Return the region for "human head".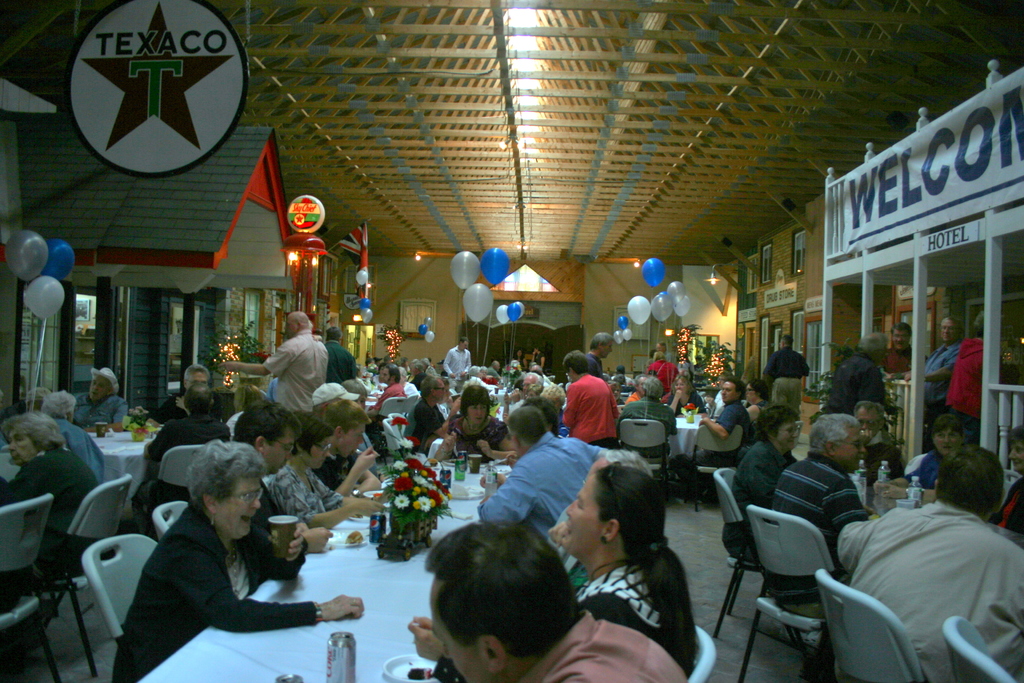
292:411:334:473.
